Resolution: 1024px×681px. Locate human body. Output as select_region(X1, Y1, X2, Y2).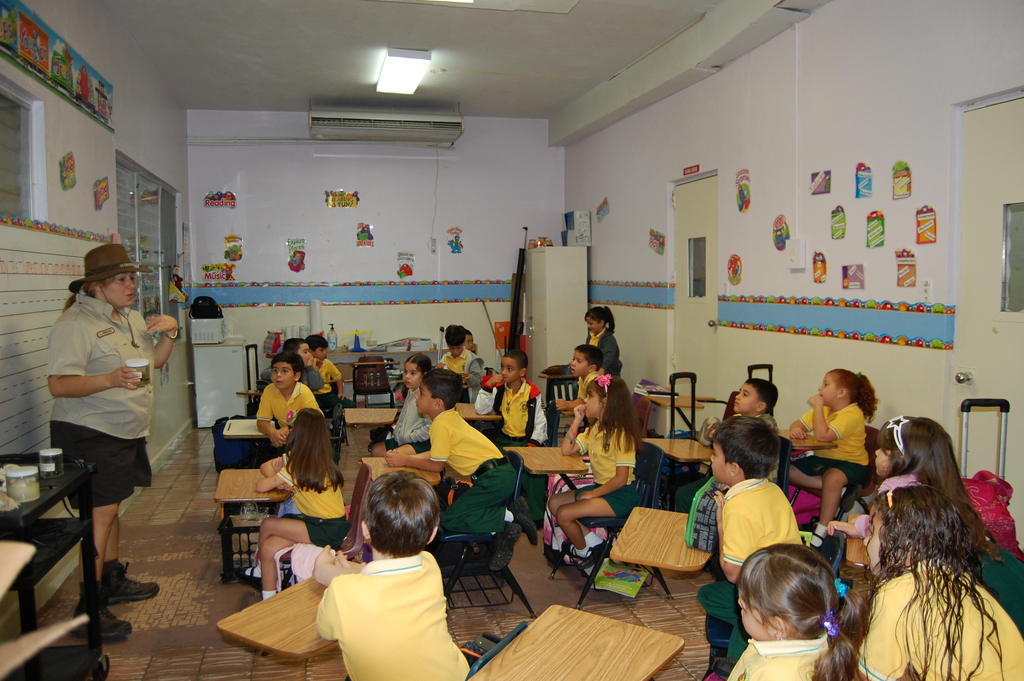
select_region(255, 406, 343, 600).
